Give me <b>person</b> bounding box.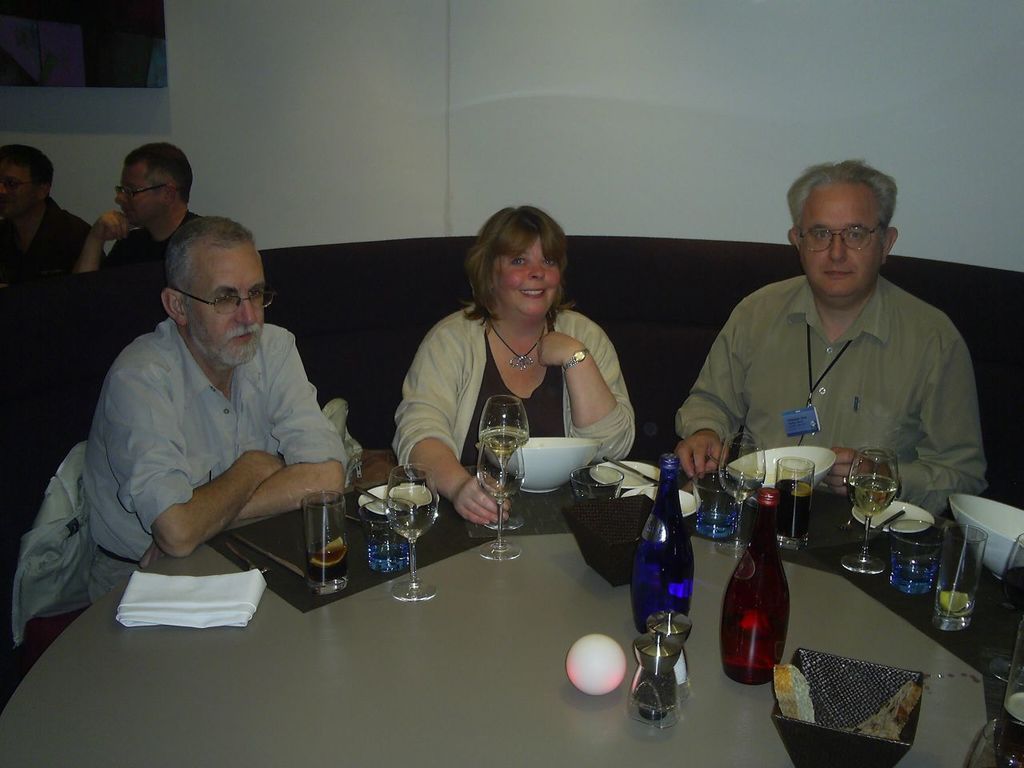
77 140 206 276.
